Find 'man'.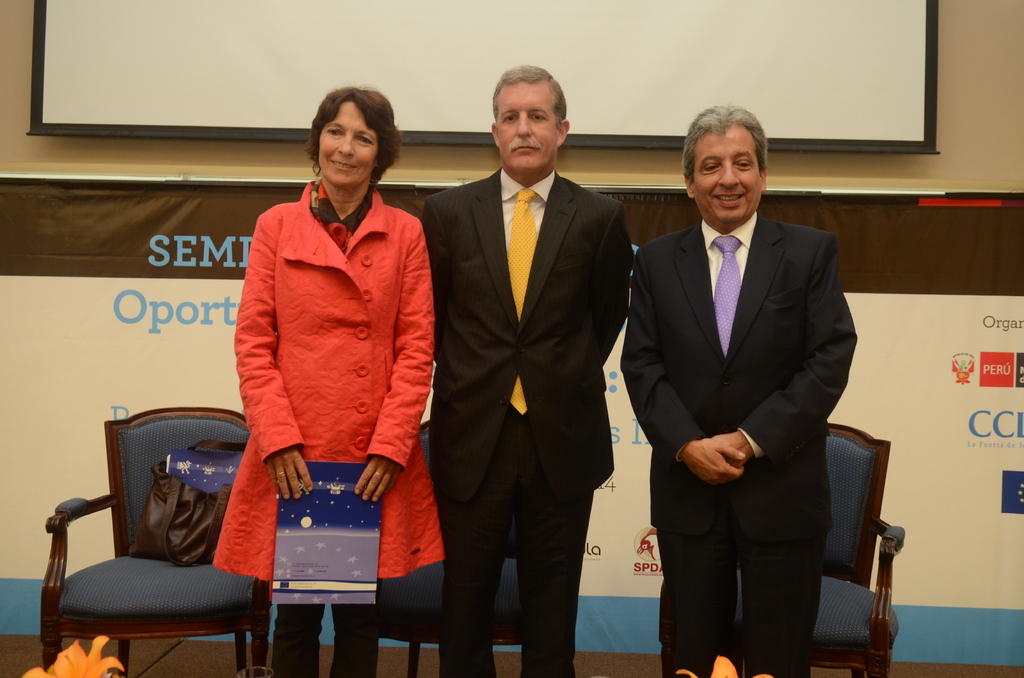
<bbox>640, 108, 862, 677</bbox>.
